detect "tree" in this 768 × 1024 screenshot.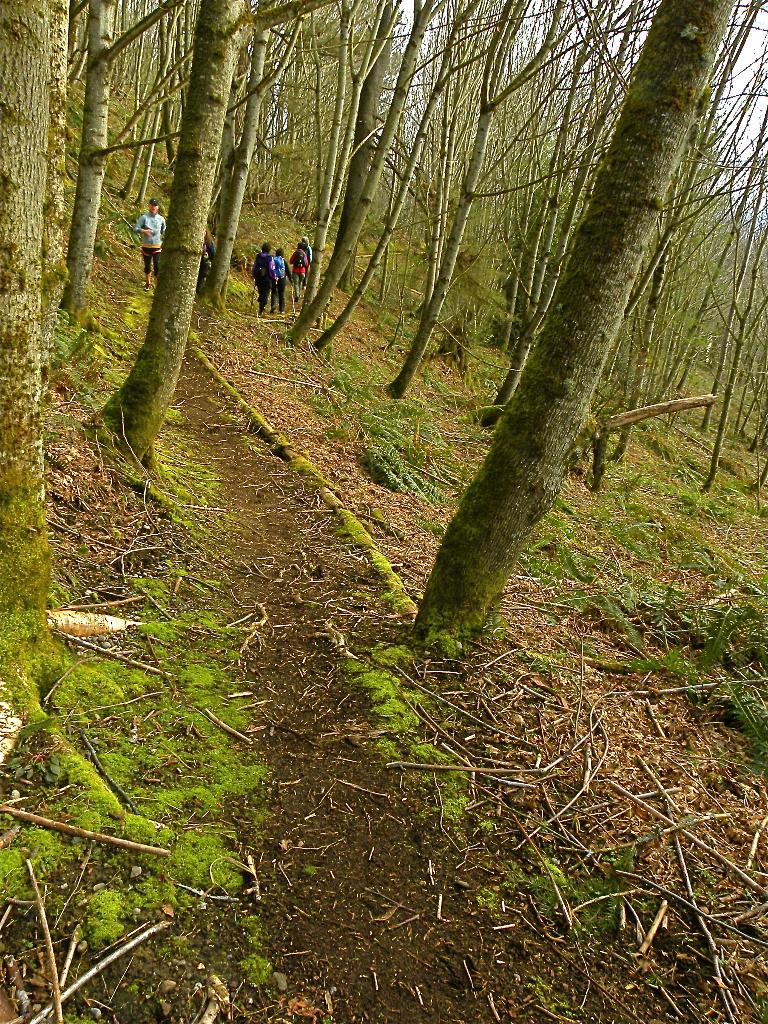
Detection: bbox=[22, 19, 746, 903].
